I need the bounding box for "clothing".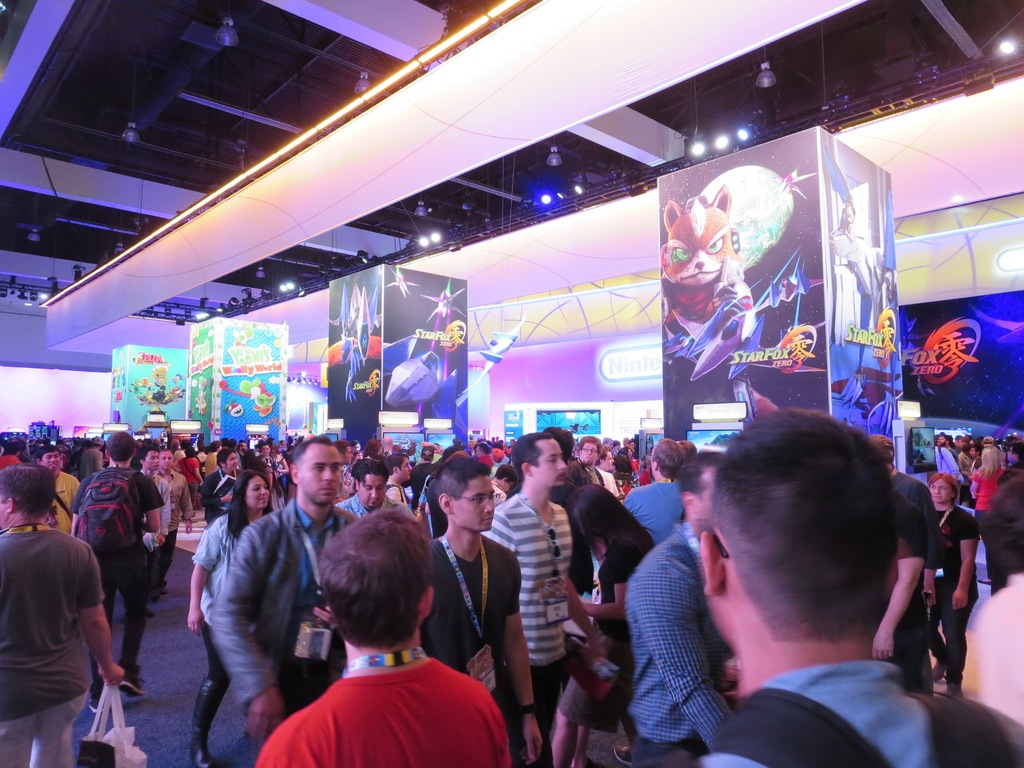
Here it is: locate(269, 644, 506, 760).
